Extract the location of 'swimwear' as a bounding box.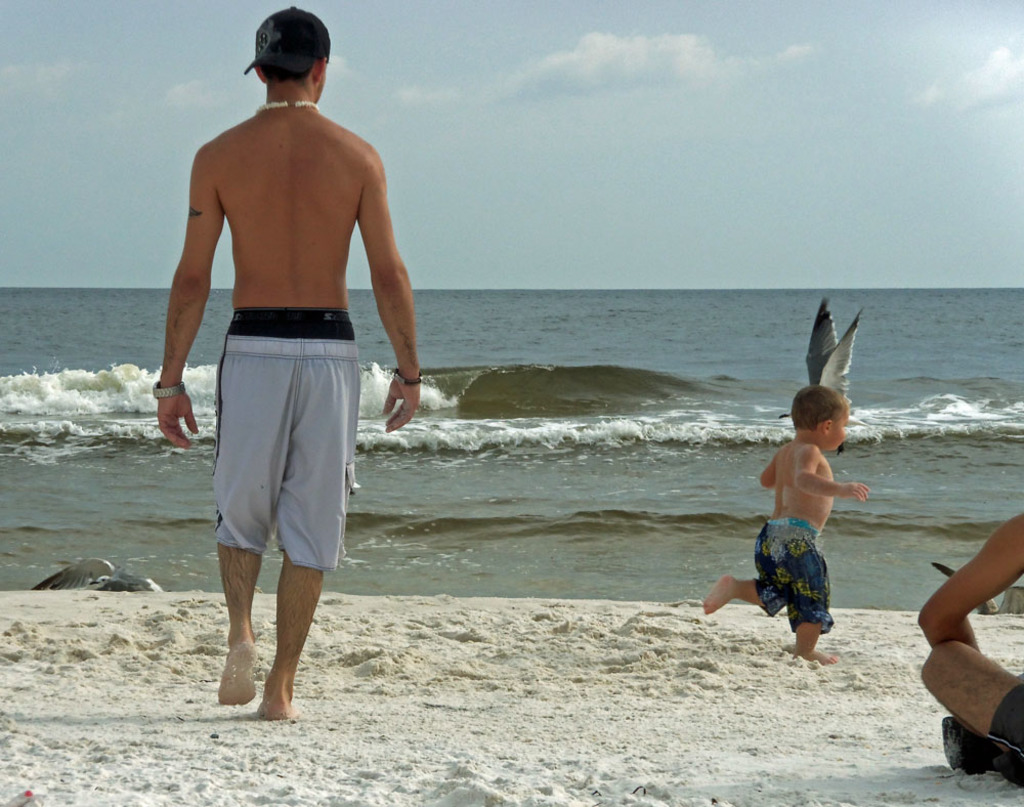
pyautogui.locateOnScreen(203, 300, 364, 583).
